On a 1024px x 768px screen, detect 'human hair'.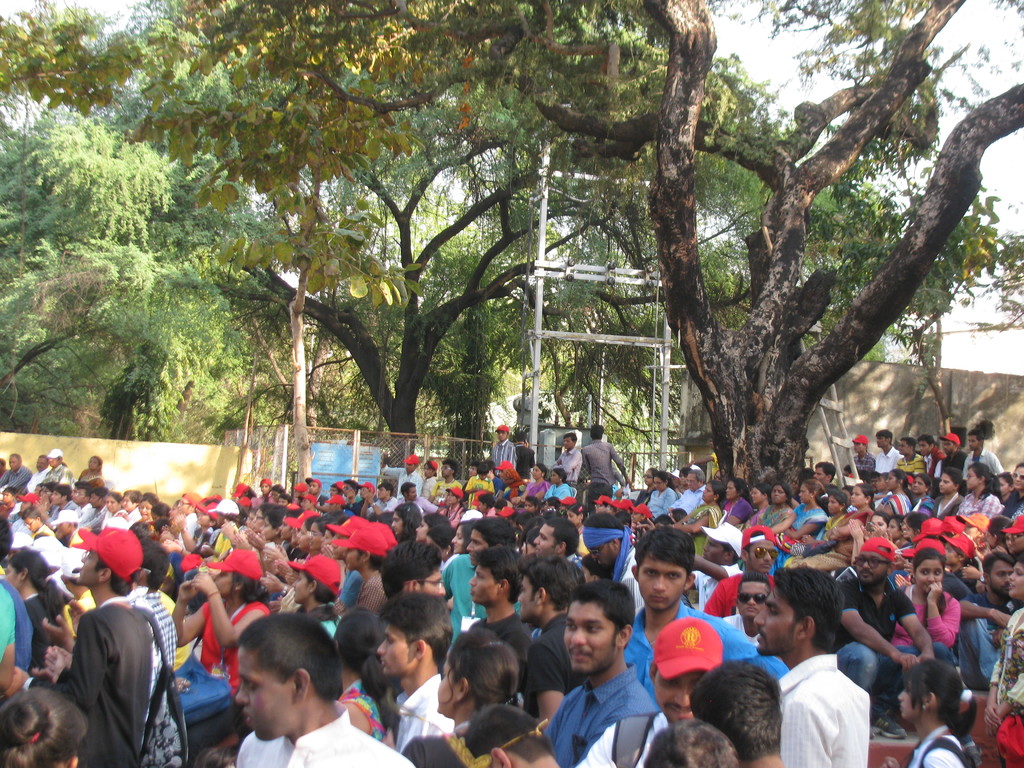
pyautogui.locateOnScreen(985, 514, 1014, 541).
